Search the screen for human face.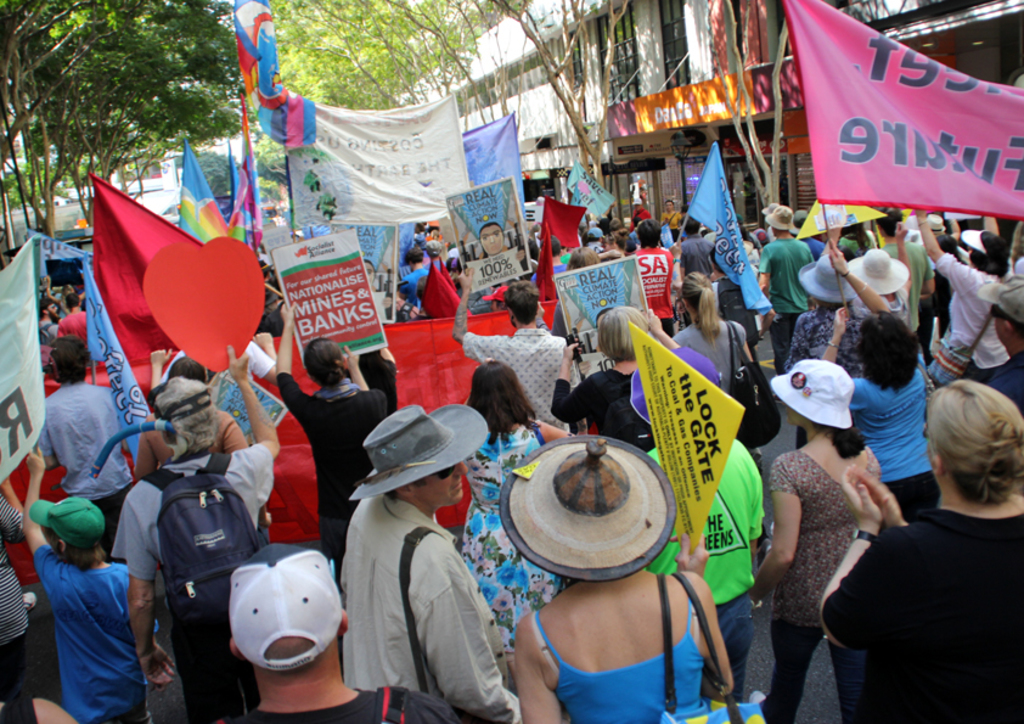
Found at locate(478, 225, 503, 254).
